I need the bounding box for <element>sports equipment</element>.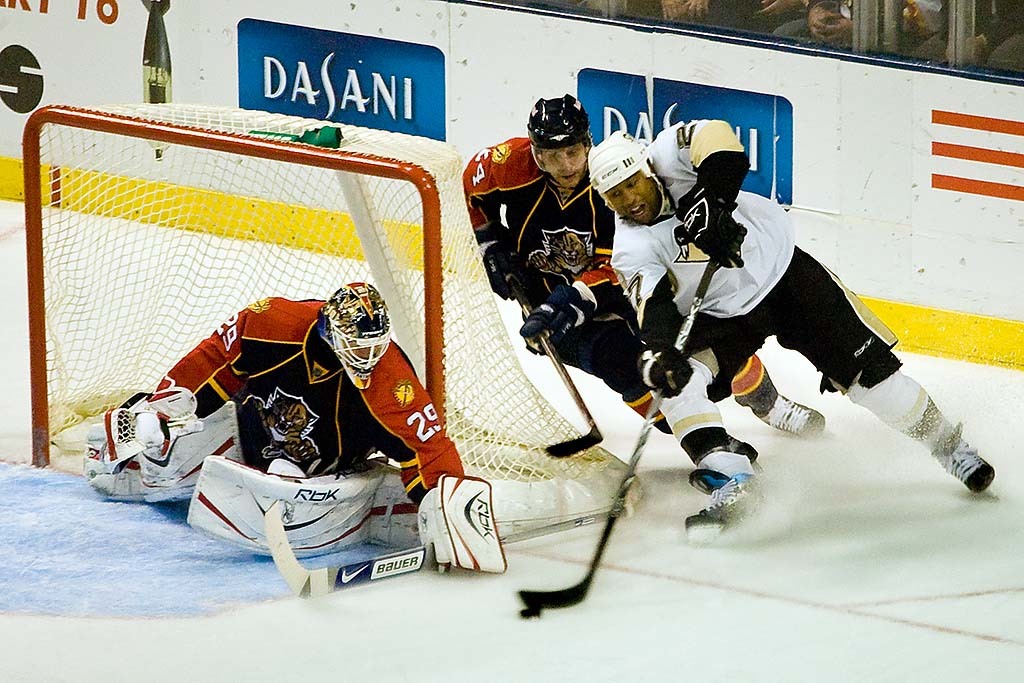
Here it is: 63 384 205 473.
